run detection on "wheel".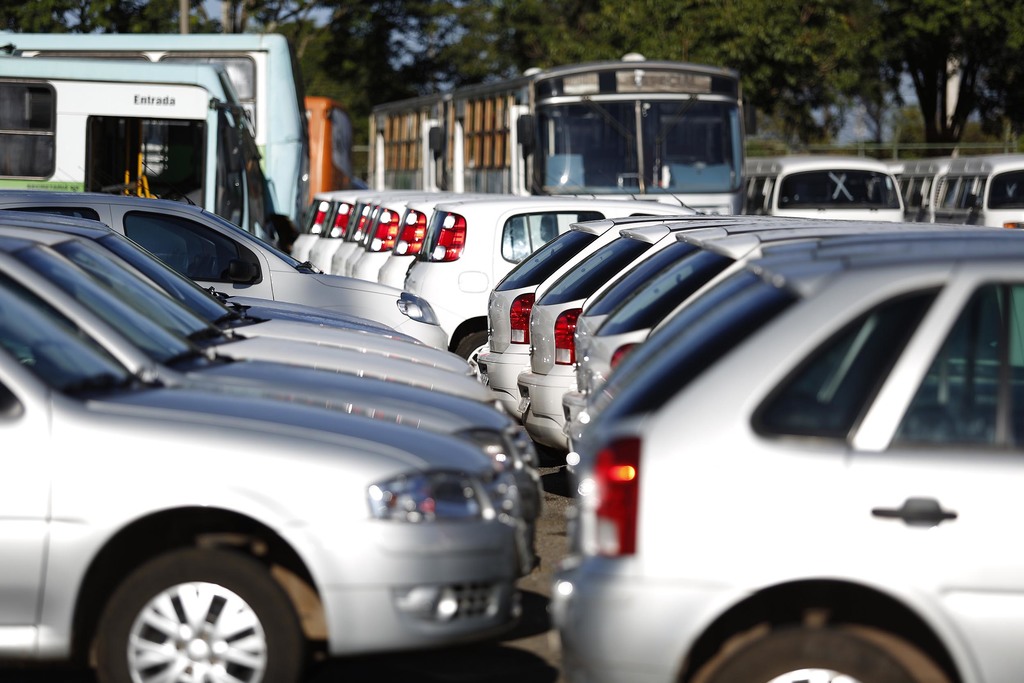
Result: bbox(457, 331, 488, 377).
